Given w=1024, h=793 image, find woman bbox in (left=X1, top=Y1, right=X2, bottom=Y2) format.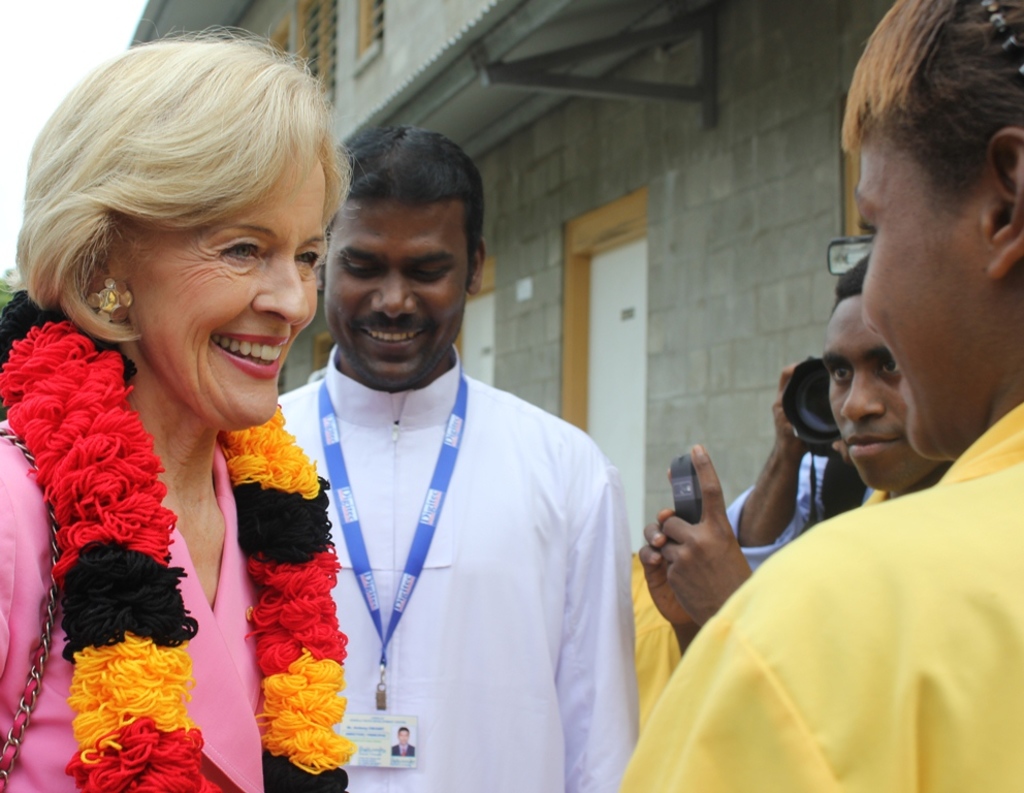
(left=0, top=99, right=330, bottom=749).
